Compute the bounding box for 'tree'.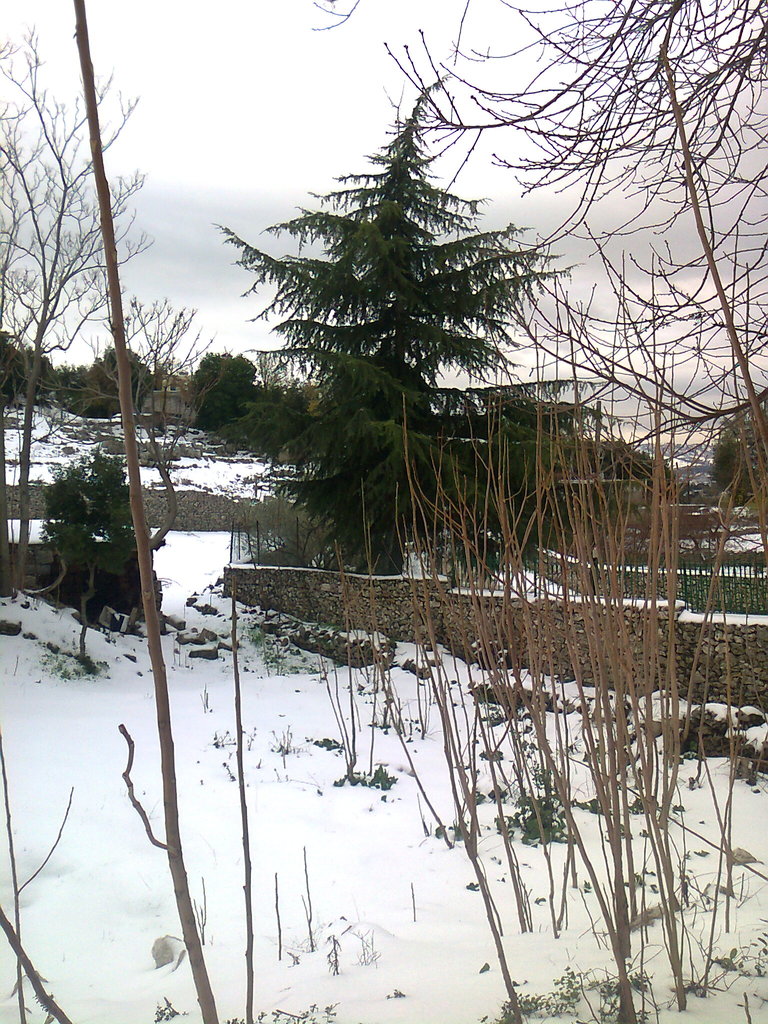
3 326 66 424.
